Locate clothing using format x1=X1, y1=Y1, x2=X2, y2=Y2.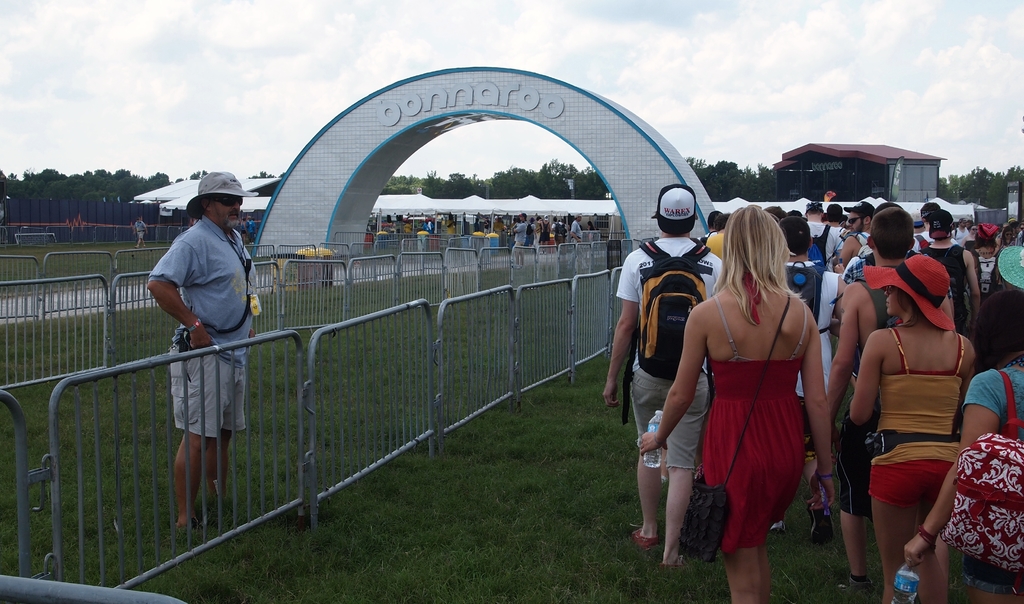
x1=786, y1=259, x2=836, y2=404.
